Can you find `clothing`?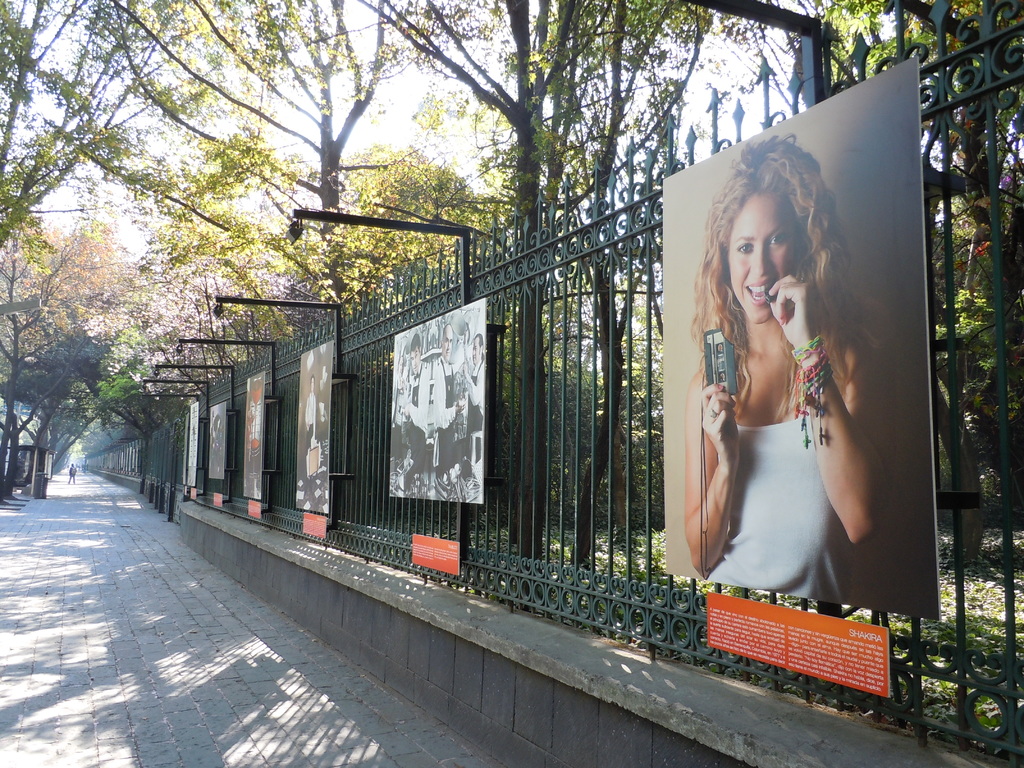
Yes, bounding box: 701:336:883:601.
